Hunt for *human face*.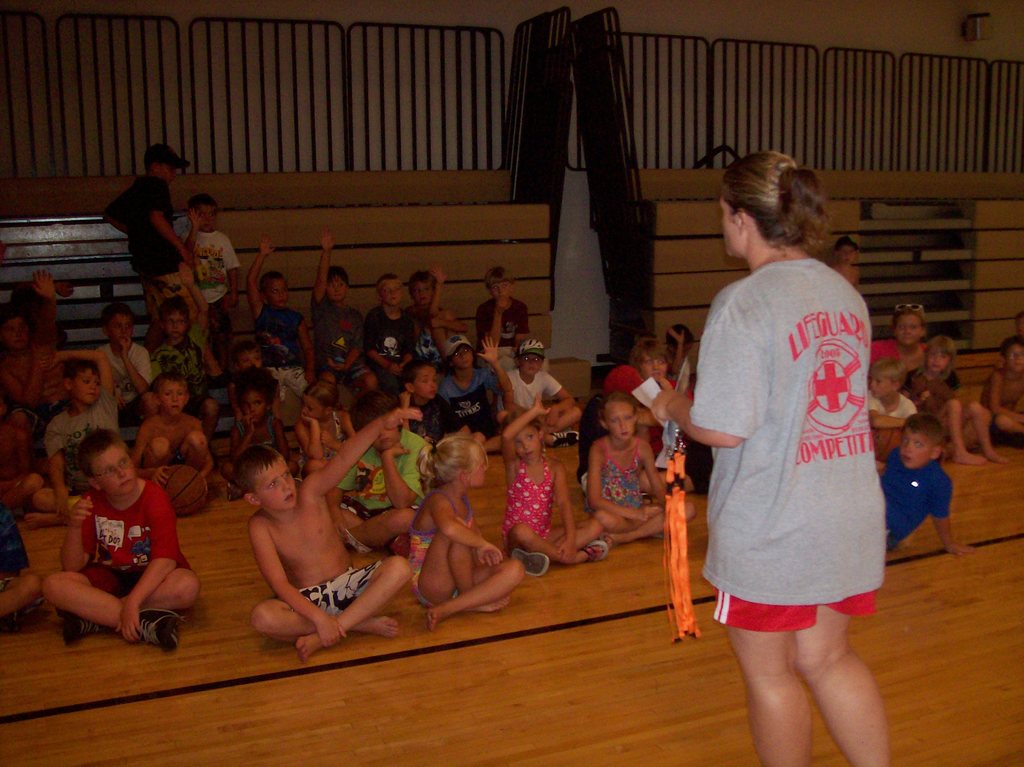
Hunted down at [922,350,945,370].
